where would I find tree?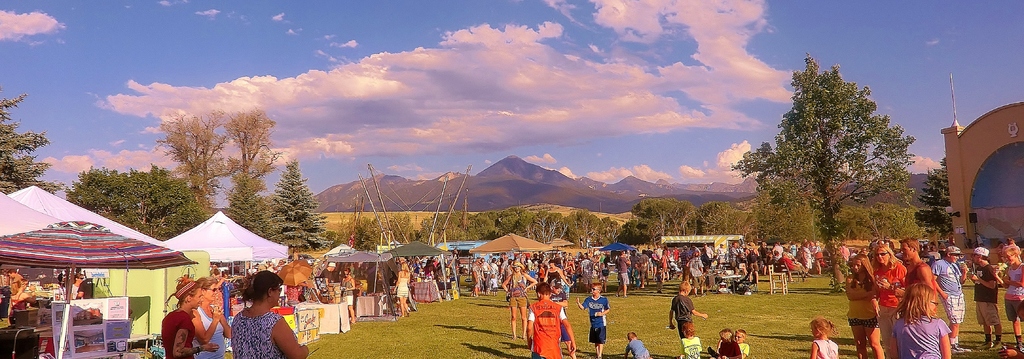
At box=[913, 152, 956, 238].
